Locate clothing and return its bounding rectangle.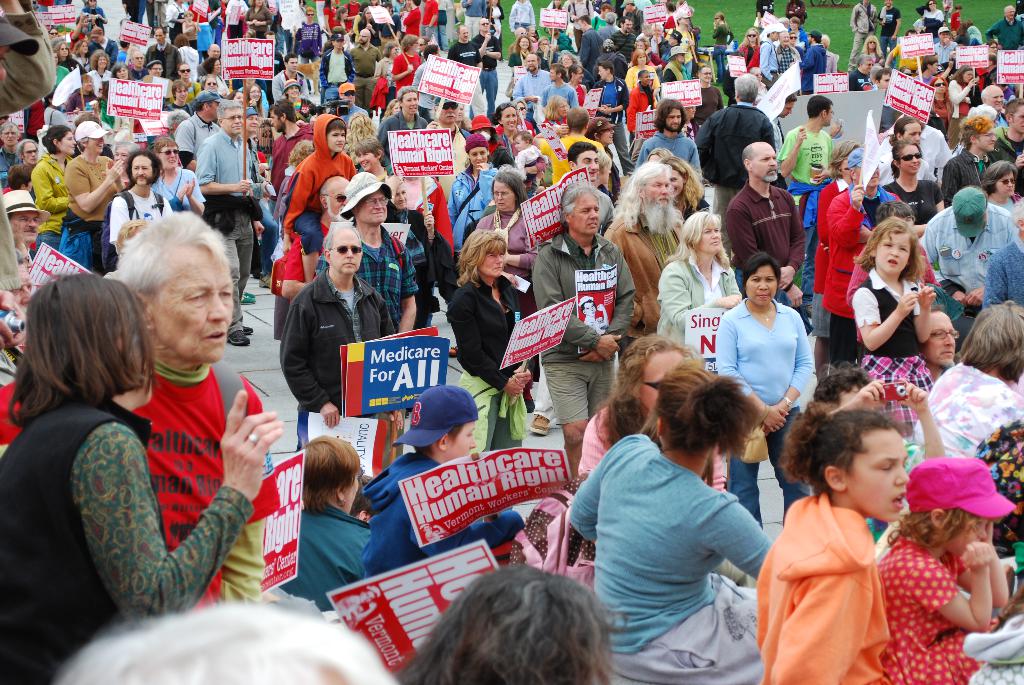
locate(62, 155, 116, 265).
